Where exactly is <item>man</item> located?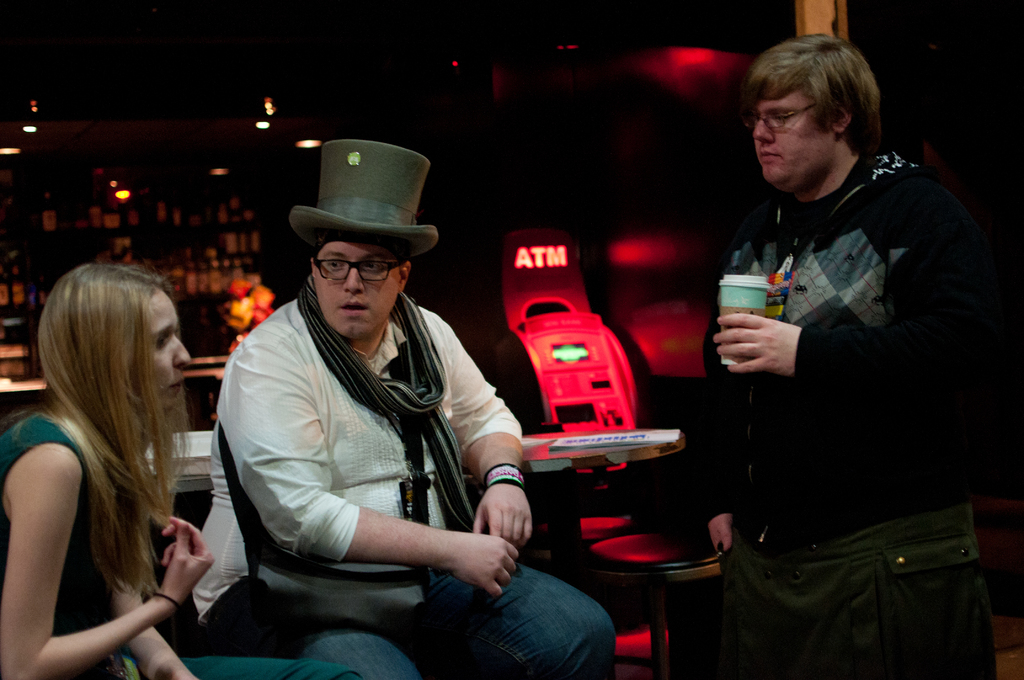
Its bounding box is (x1=705, y1=23, x2=1023, y2=676).
